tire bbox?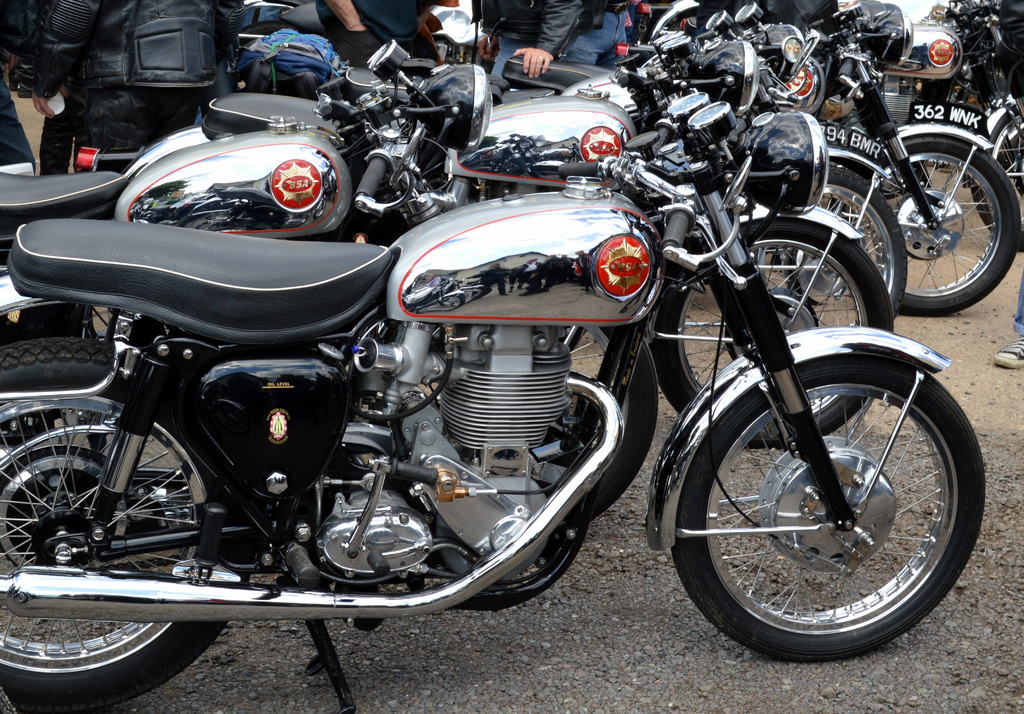
(x1=756, y1=169, x2=908, y2=327)
